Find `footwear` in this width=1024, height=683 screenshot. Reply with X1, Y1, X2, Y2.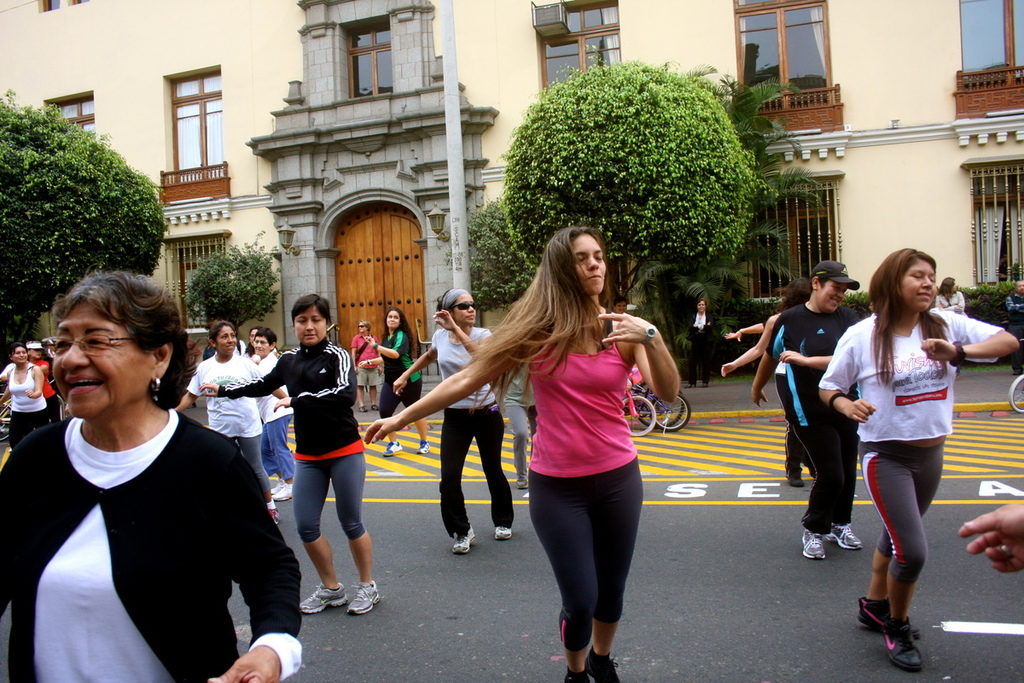
803, 529, 824, 556.
